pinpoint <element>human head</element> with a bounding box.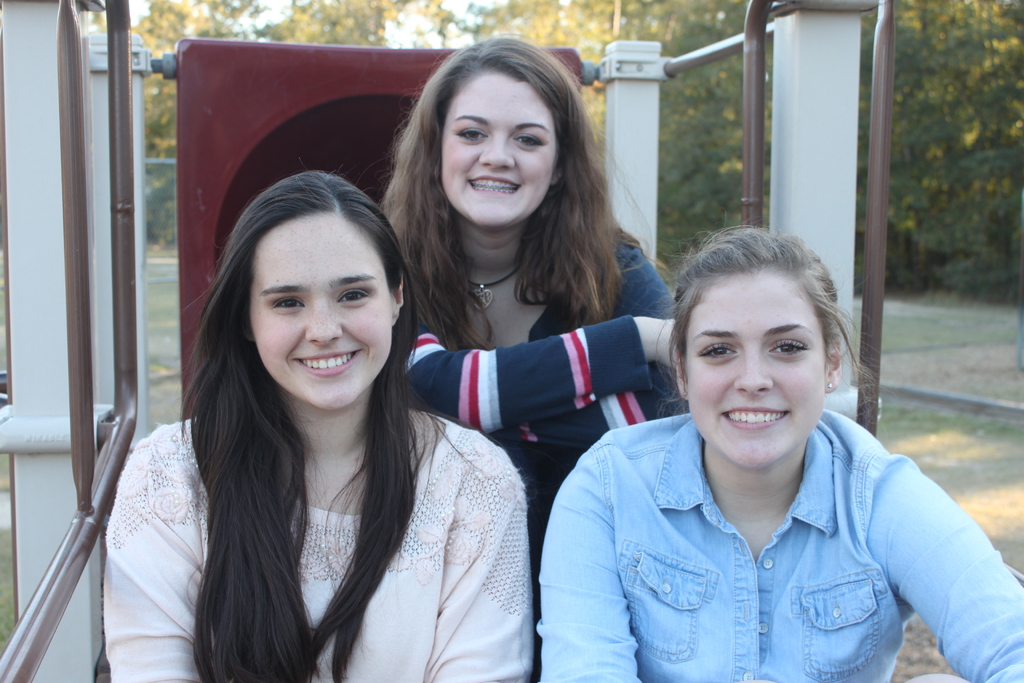
BBox(429, 44, 575, 227).
